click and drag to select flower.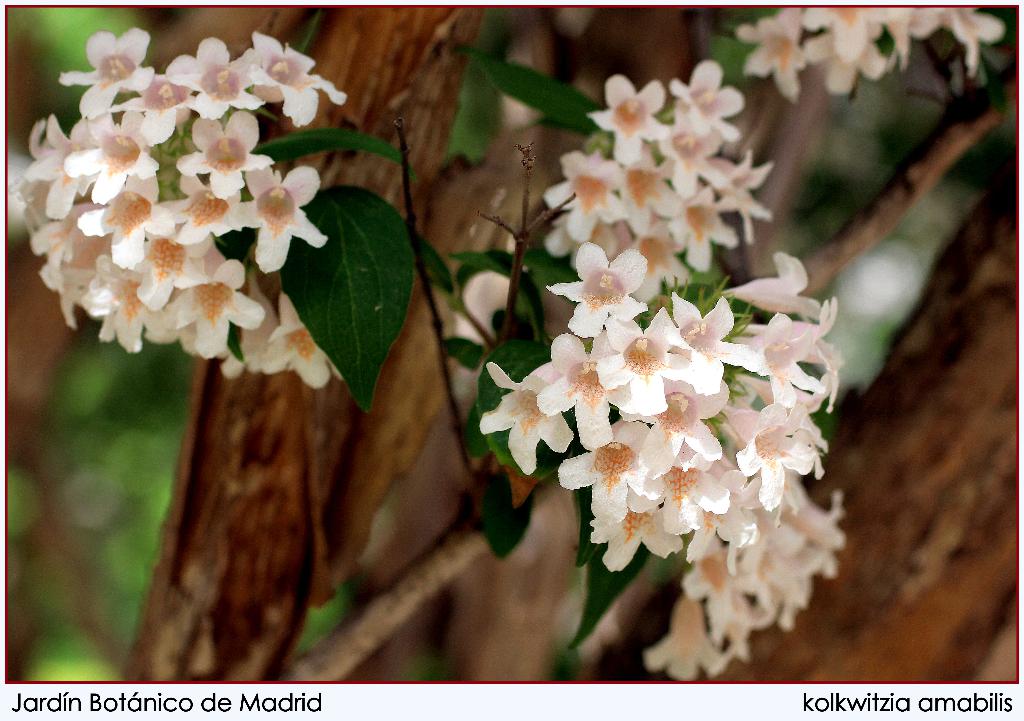
Selection: 155, 247, 257, 365.
